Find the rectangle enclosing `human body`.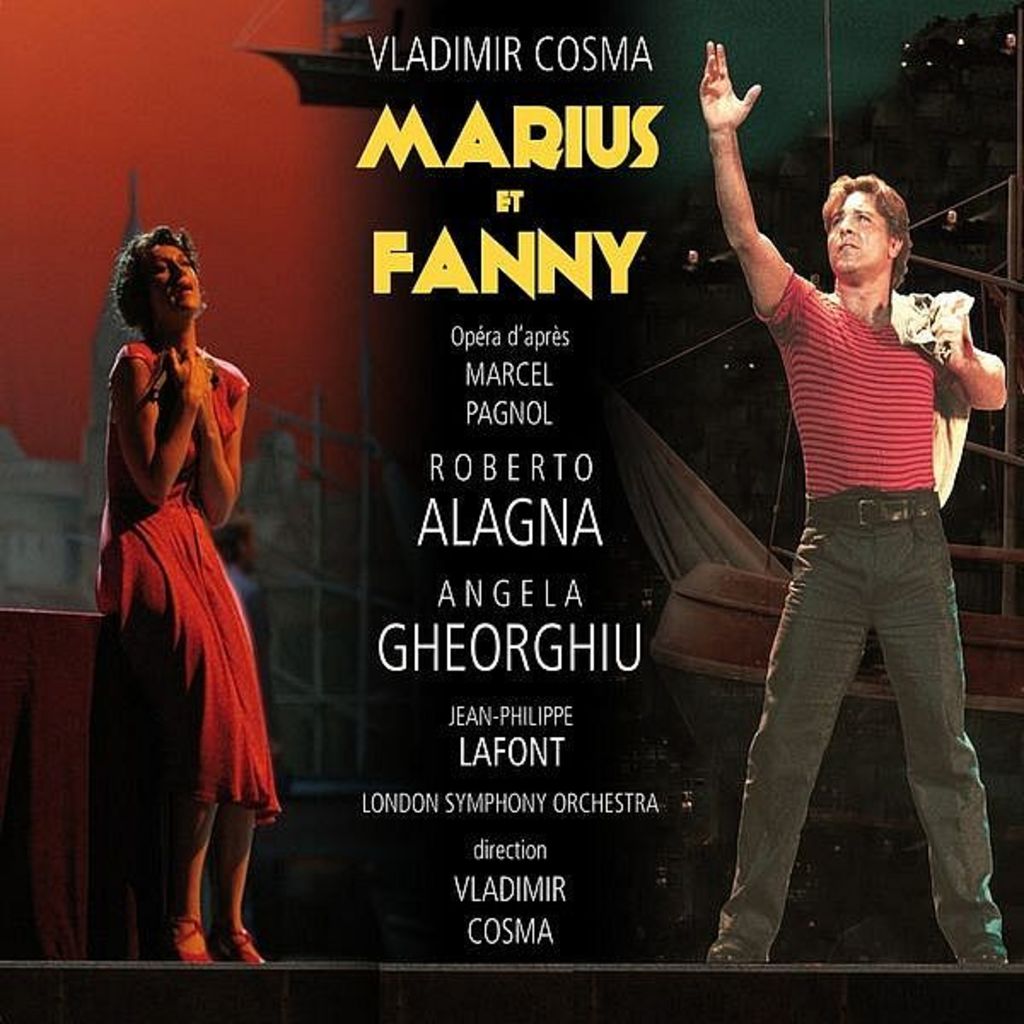
[x1=695, y1=38, x2=1009, y2=956].
